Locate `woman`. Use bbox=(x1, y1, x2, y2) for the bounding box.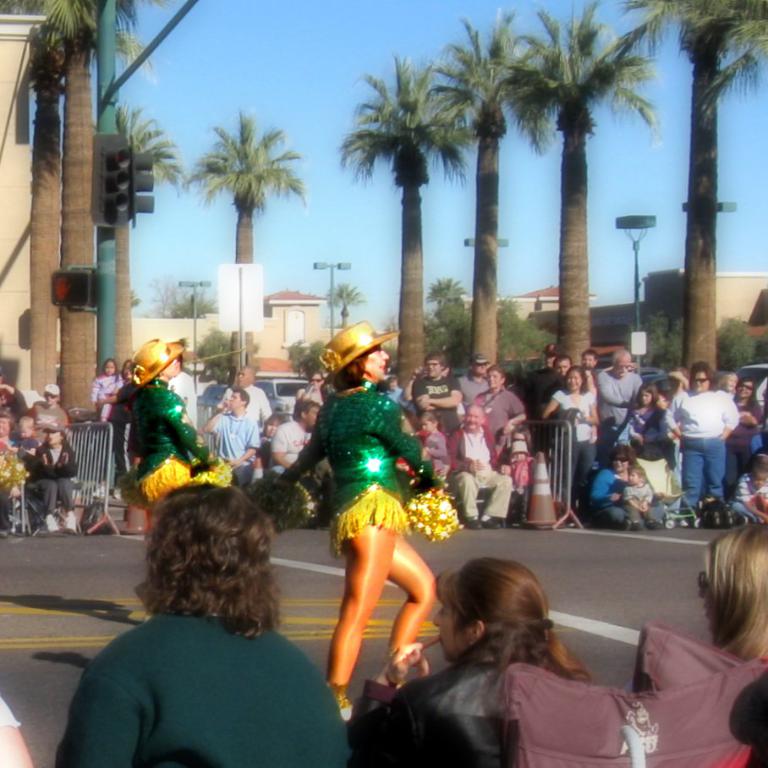
bbox=(30, 420, 76, 538).
